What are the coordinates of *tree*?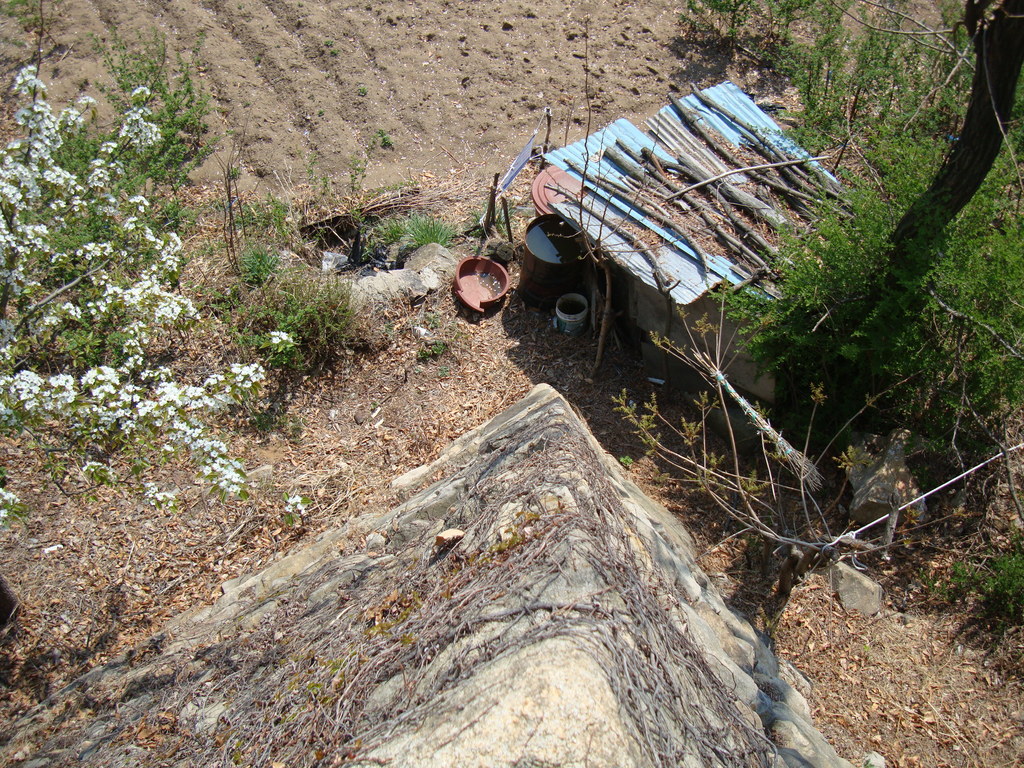
BBox(726, 0, 1023, 408).
